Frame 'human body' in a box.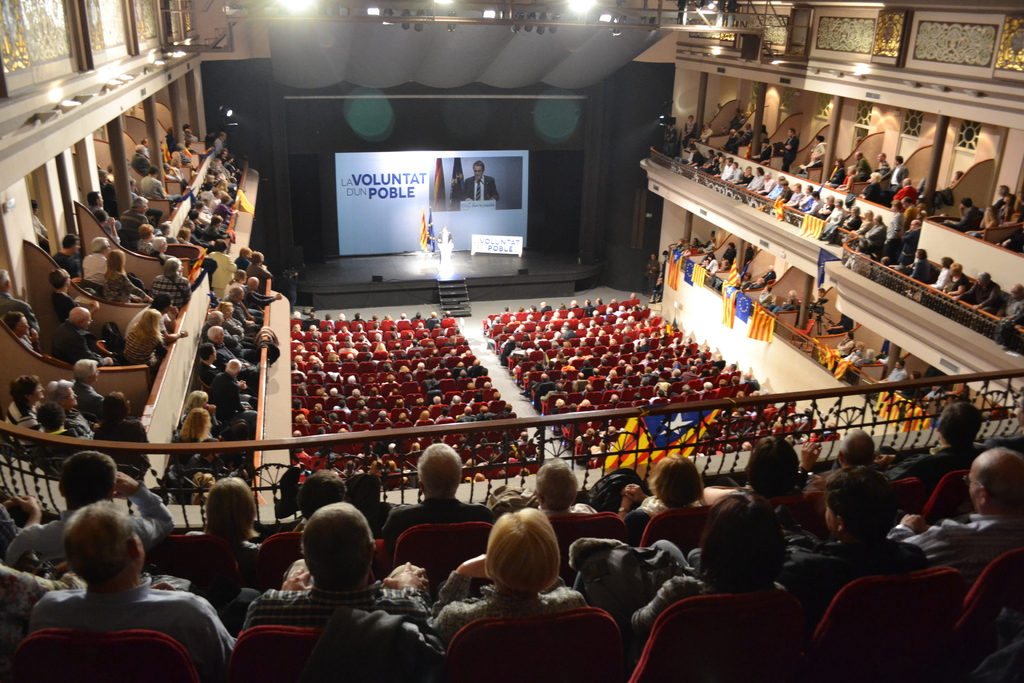
<region>461, 160, 498, 201</region>.
